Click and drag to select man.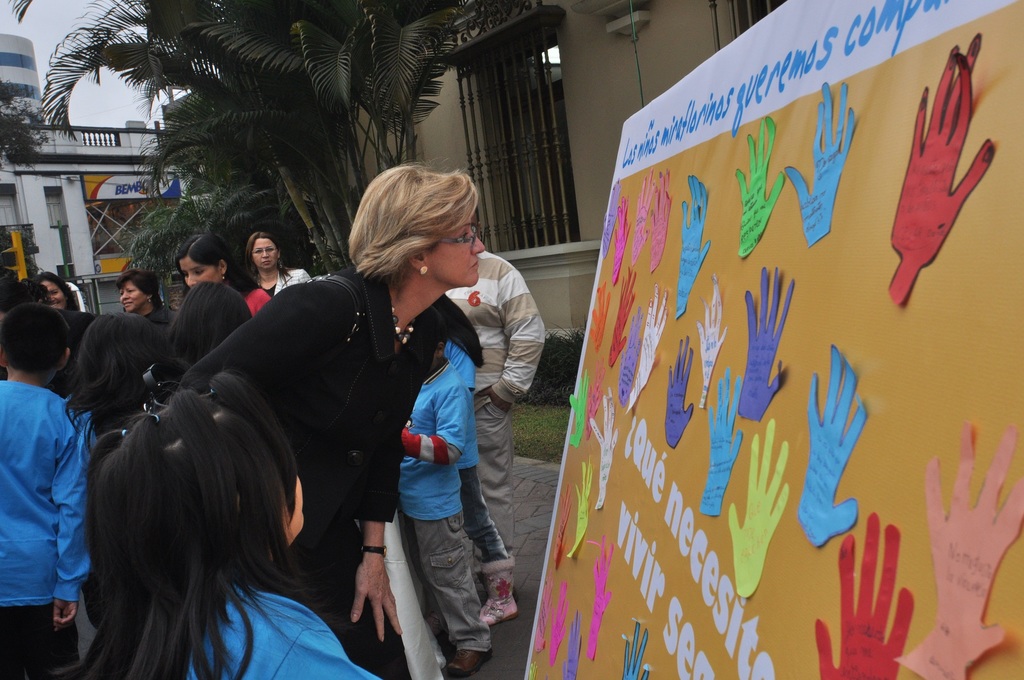
Selection: {"left": 447, "top": 215, "right": 549, "bottom": 606}.
